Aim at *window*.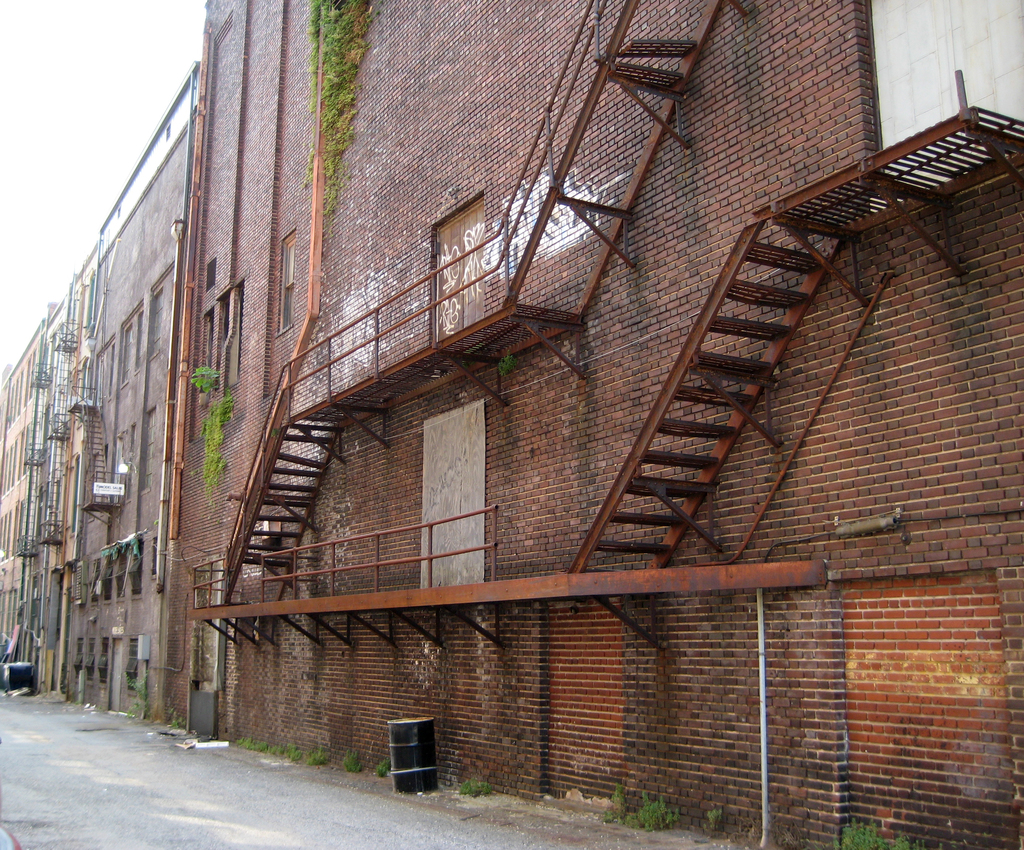
Aimed at detection(85, 638, 97, 689).
